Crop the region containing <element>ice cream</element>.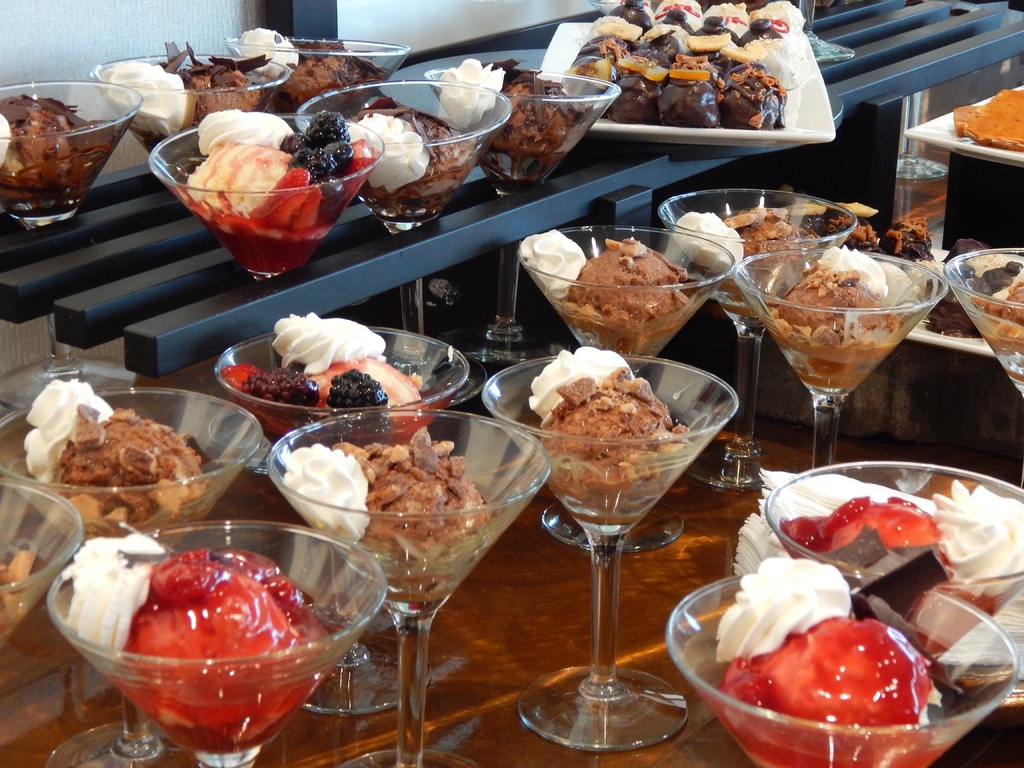
Crop region: left=349, top=93, right=469, bottom=209.
